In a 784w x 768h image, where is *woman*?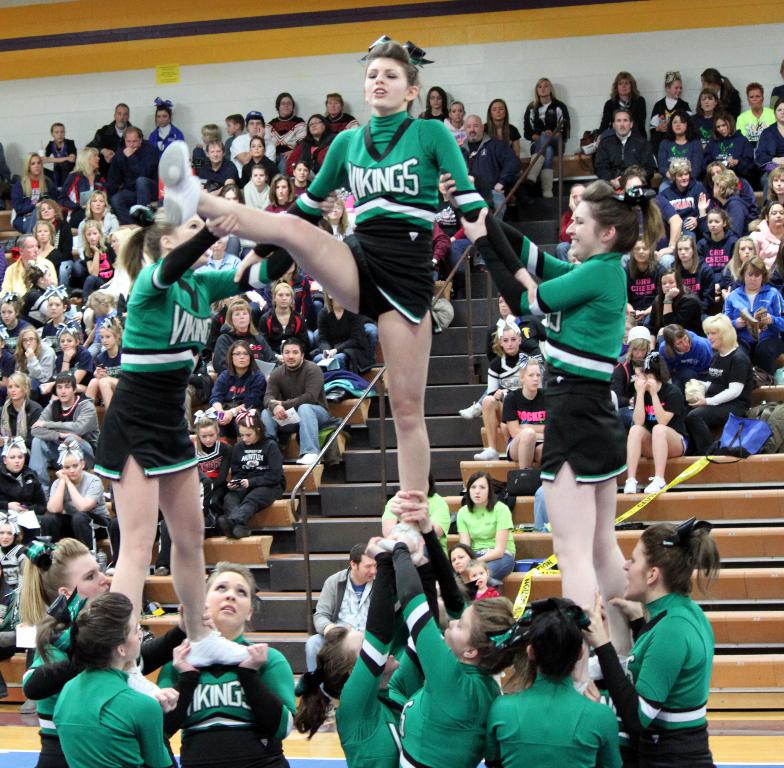
75/225/116/284.
